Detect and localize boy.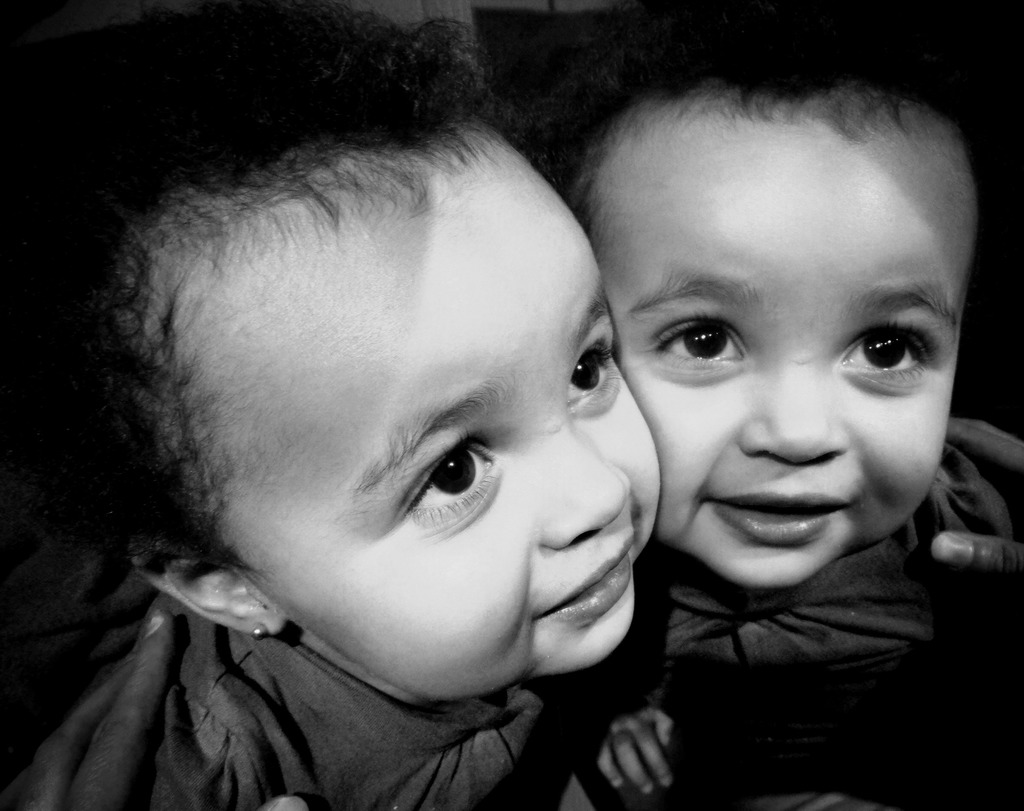
Localized at detection(527, 0, 1012, 810).
